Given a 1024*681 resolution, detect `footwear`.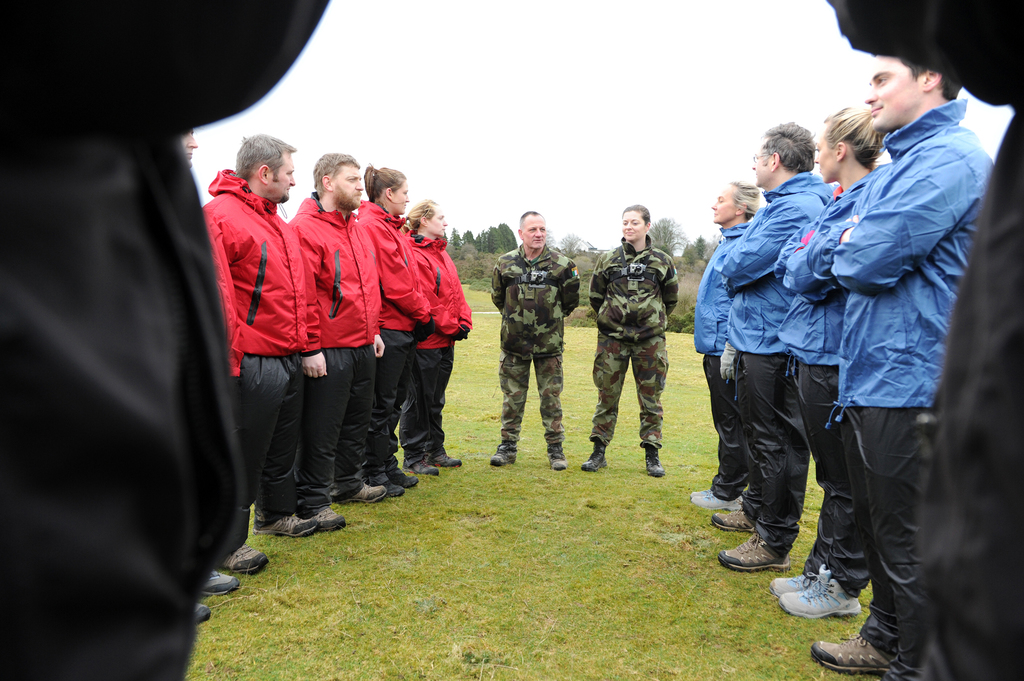
left=807, top=627, right=893, bottom=675.
